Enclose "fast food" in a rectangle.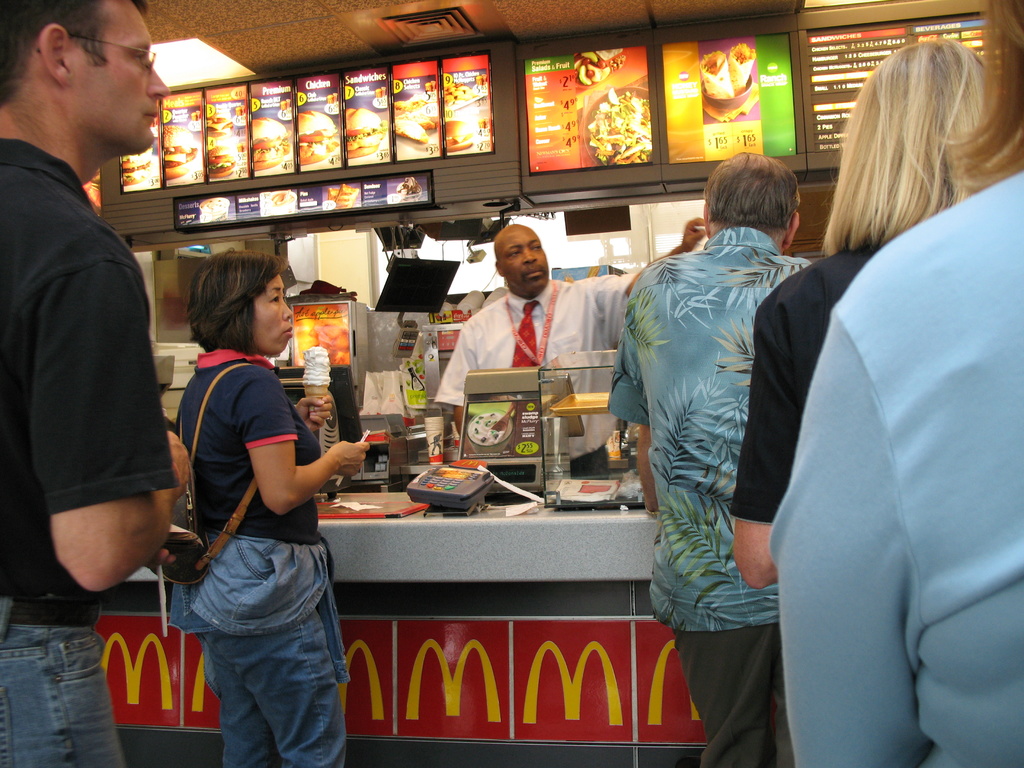
591 88 650 166.
